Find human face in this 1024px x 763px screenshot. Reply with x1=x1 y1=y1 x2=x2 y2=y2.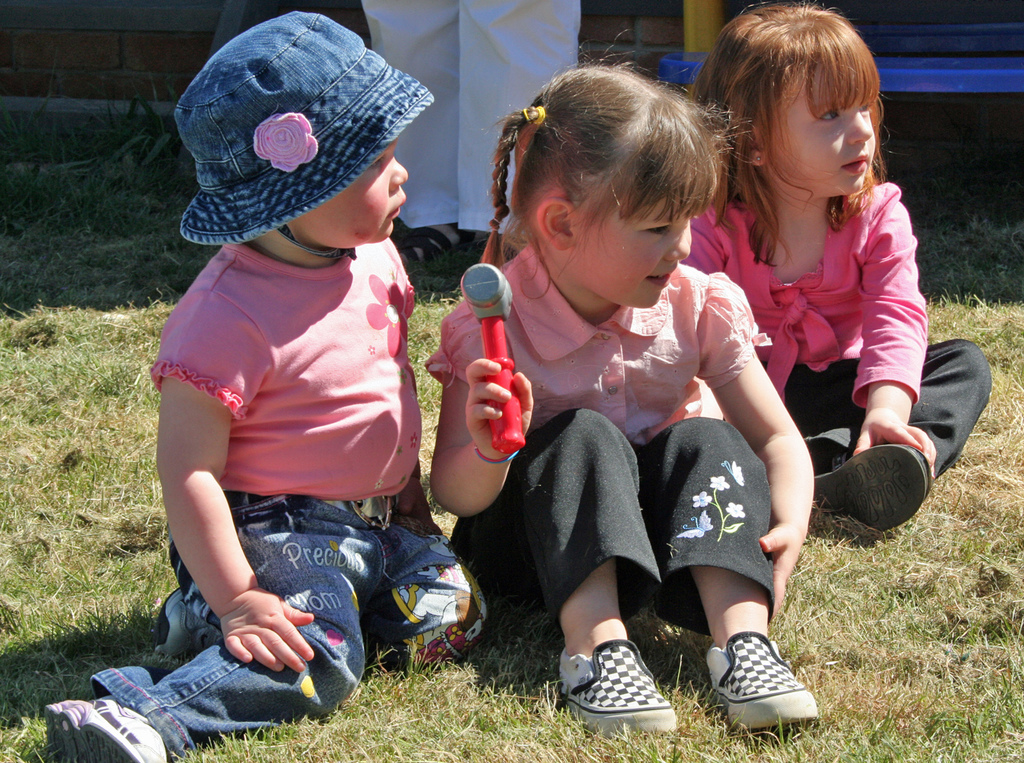
x1=569 y1=197 x2=689 y2=307.
